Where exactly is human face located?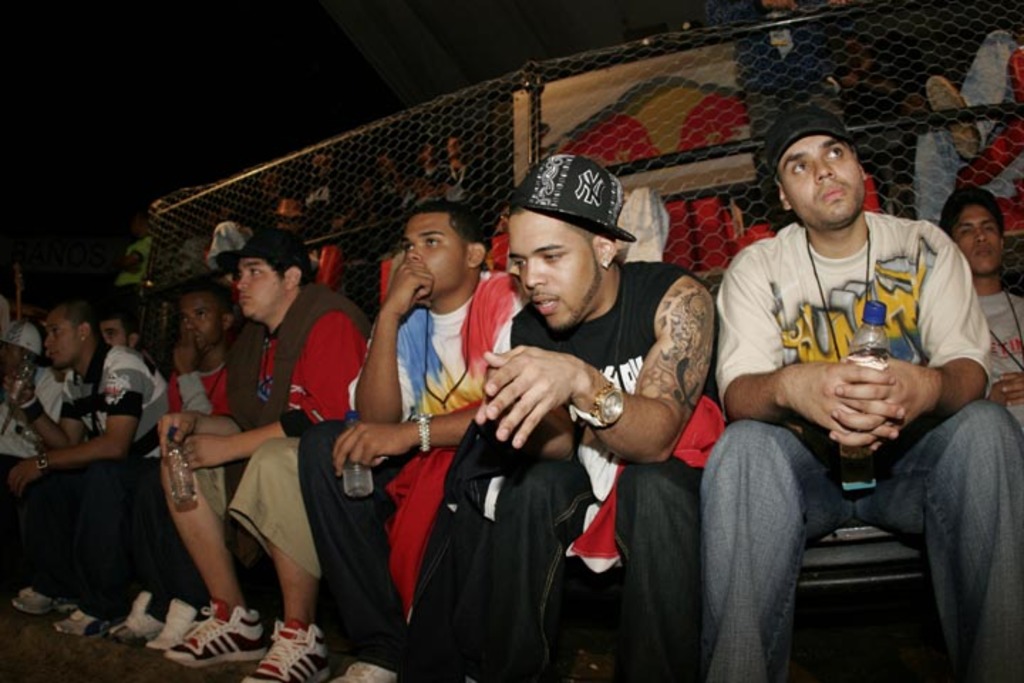
Its bounding box is <box>34,309,80,366</box>.
